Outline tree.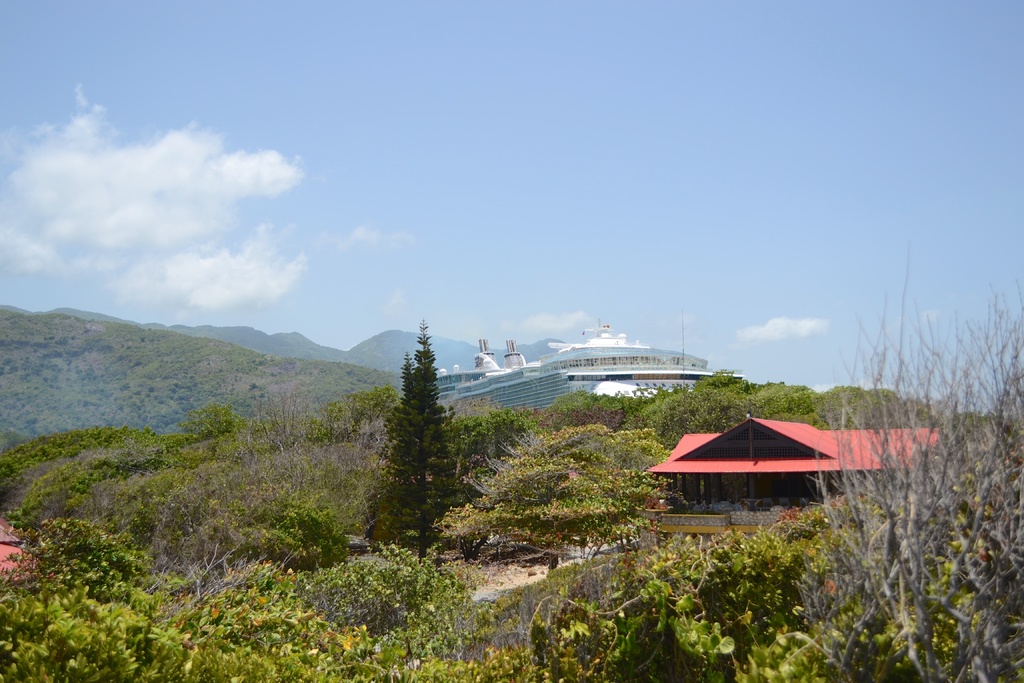
Outline: x1=803, y1=236, x2=1023, y2=682.
